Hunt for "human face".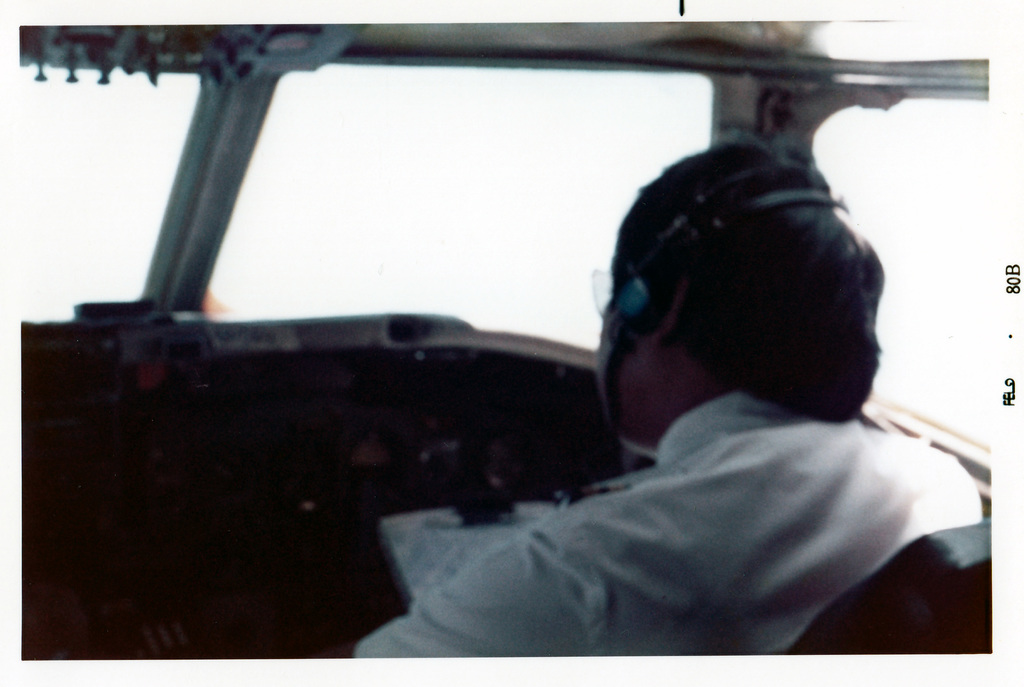
Hunted down at l=587, t=236, r=671, b=446.
